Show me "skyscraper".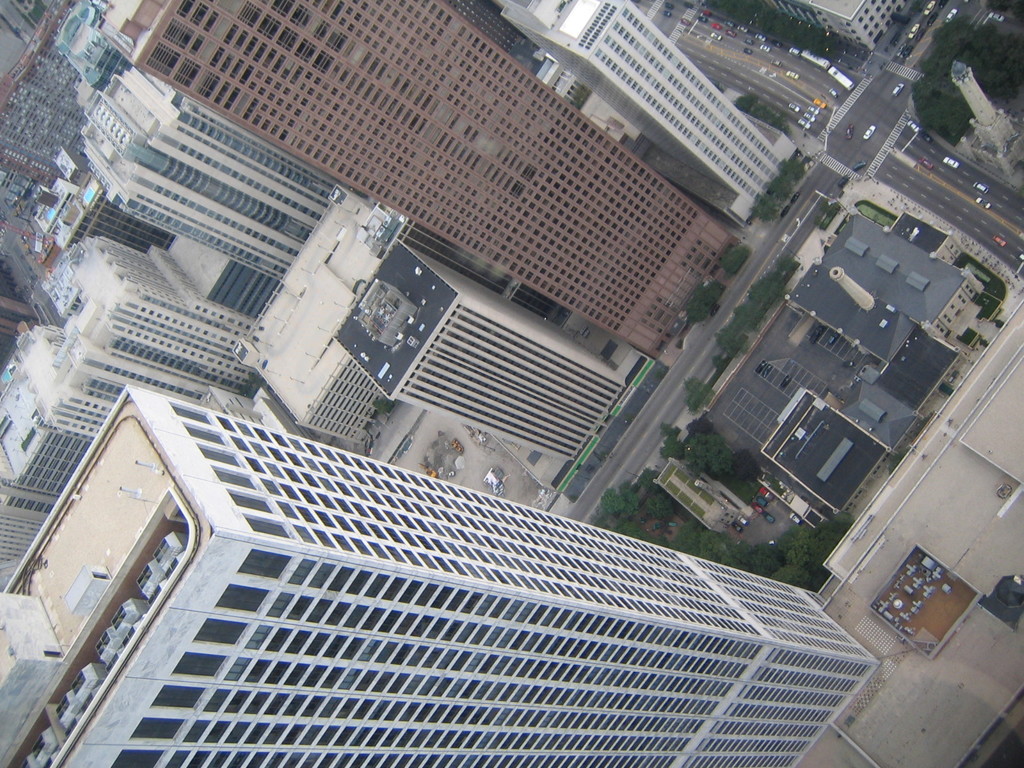
"skyscraper" is here: region(0, 388, 881, 767).
